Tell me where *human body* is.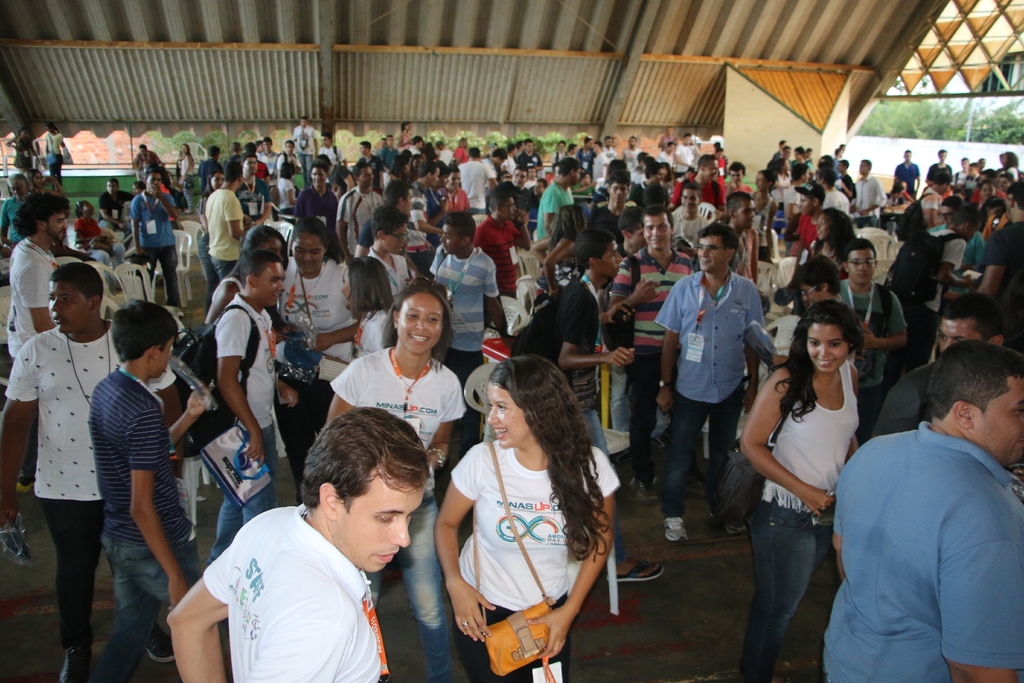
*human body* is at <box>921,157,951,193</box>.
